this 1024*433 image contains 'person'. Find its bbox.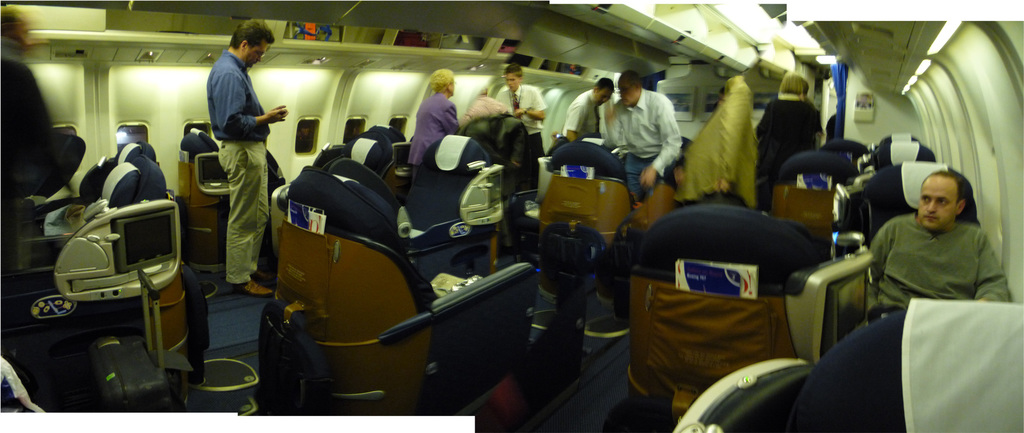
[563, 76, 615, 141].
